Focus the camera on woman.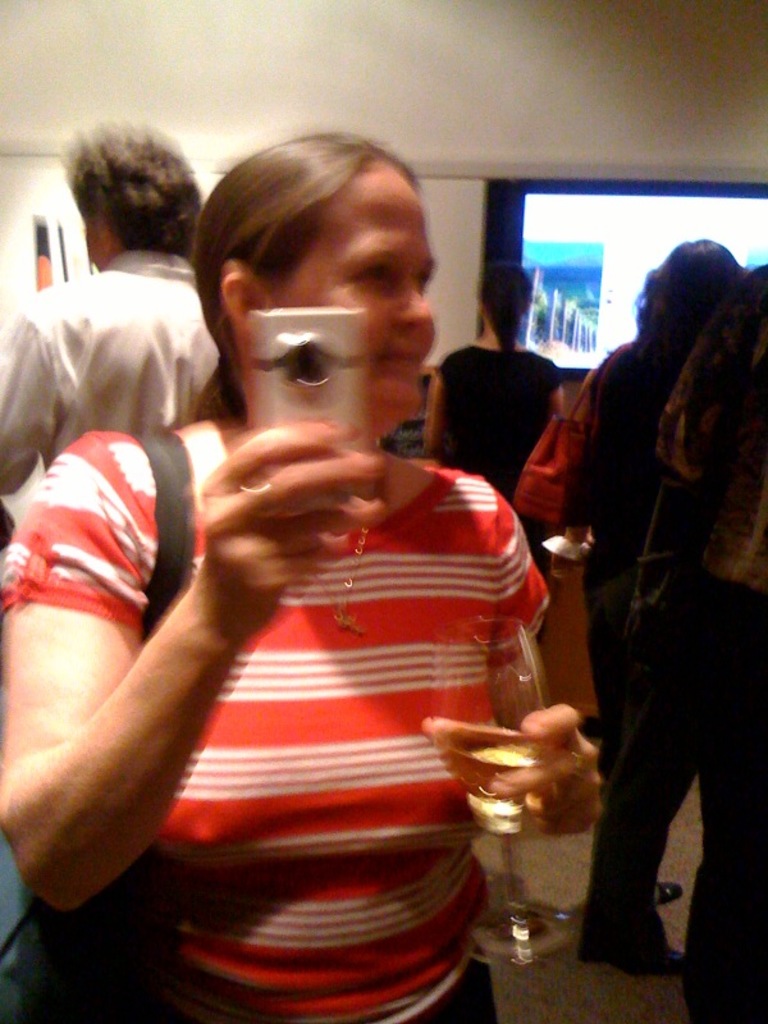
Focus region: select_region(0, 128, 602, 1023).
